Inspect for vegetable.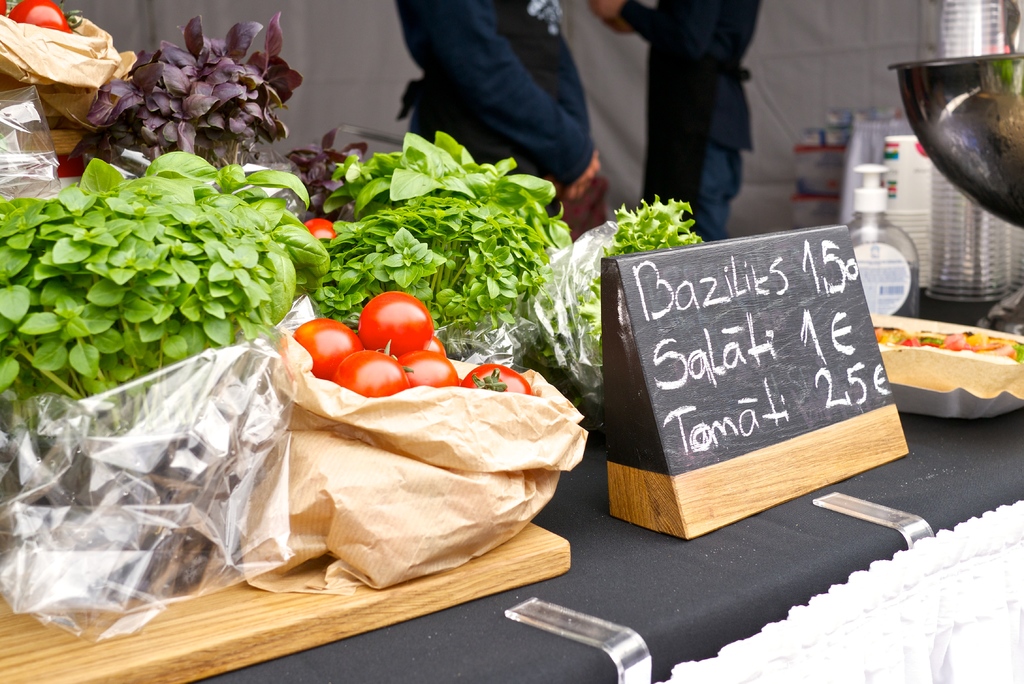
Inspection: {"left": 303, "top": 218, "right": 337, "bottom": 240}.
